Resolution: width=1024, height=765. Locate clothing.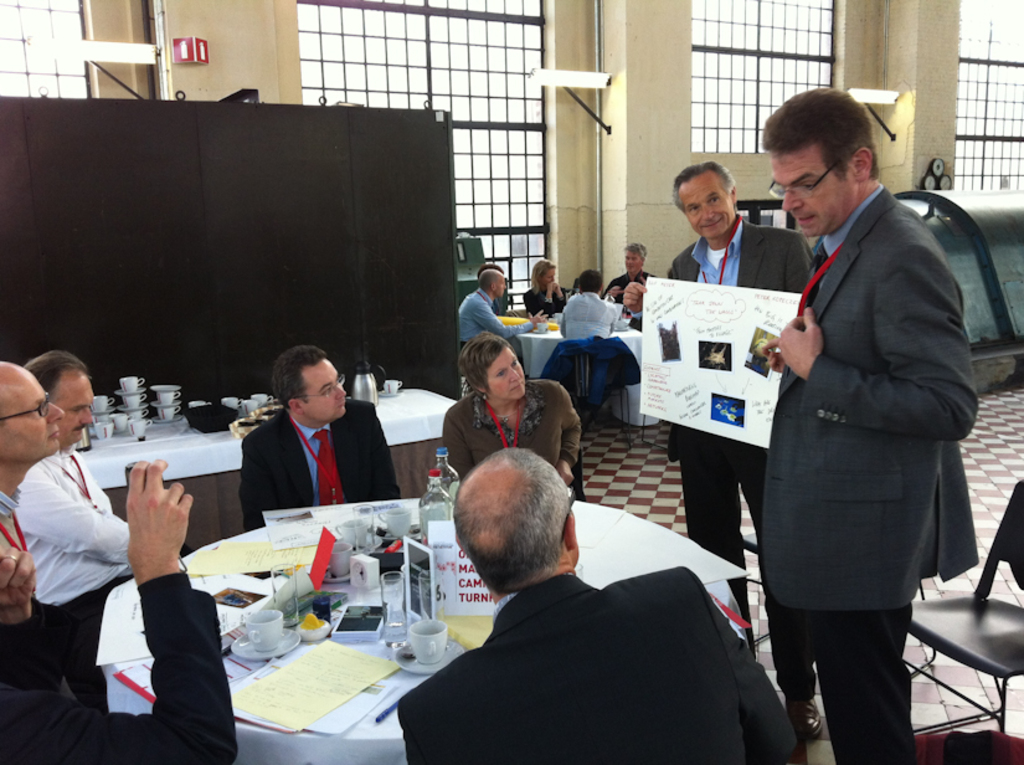
523, 287, 564, 313.
